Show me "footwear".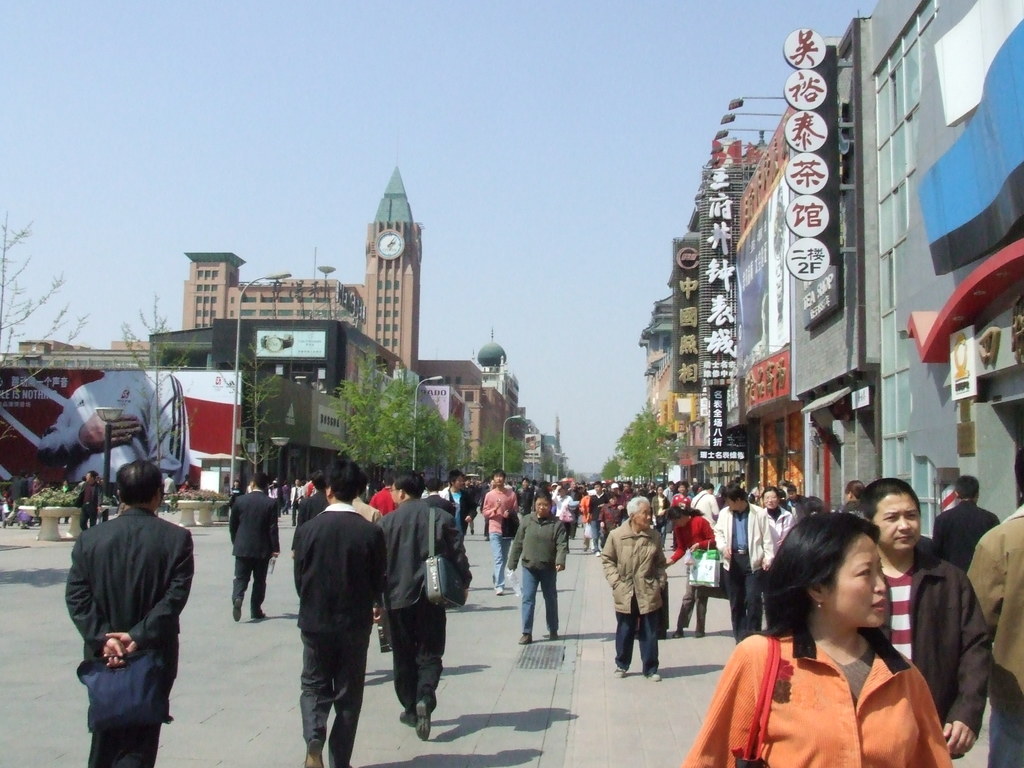
"footwear" is here: x1=396 y1=710 x2=412 y2=722.
